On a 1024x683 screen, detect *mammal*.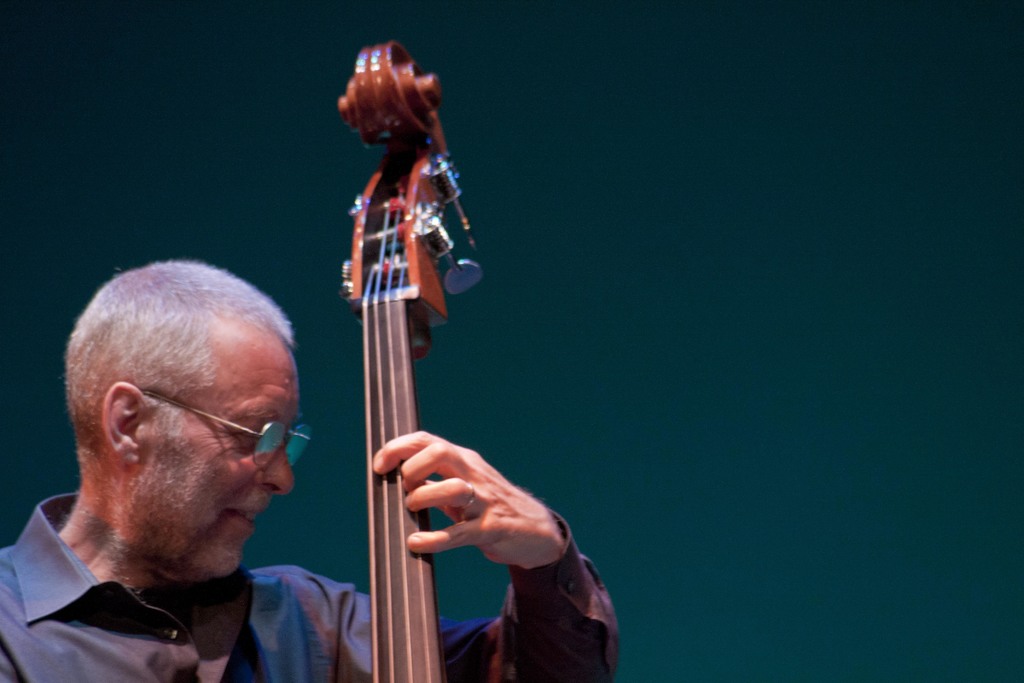
bbox(0, 261, 620, 682).
